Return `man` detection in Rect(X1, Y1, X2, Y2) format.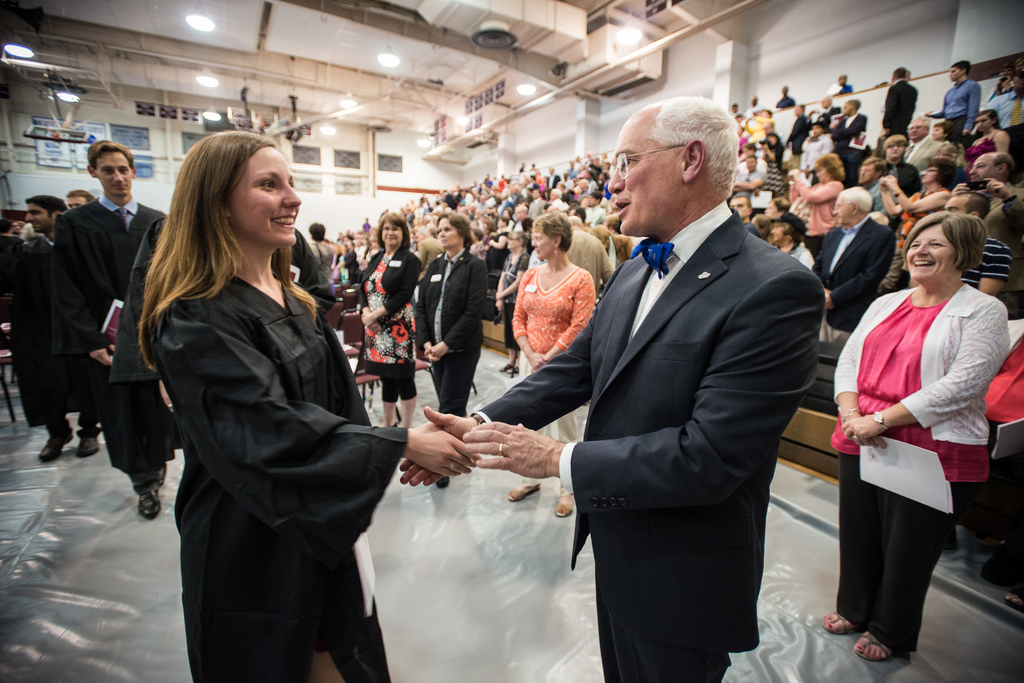
Rect(50, 141, 168, 517).
